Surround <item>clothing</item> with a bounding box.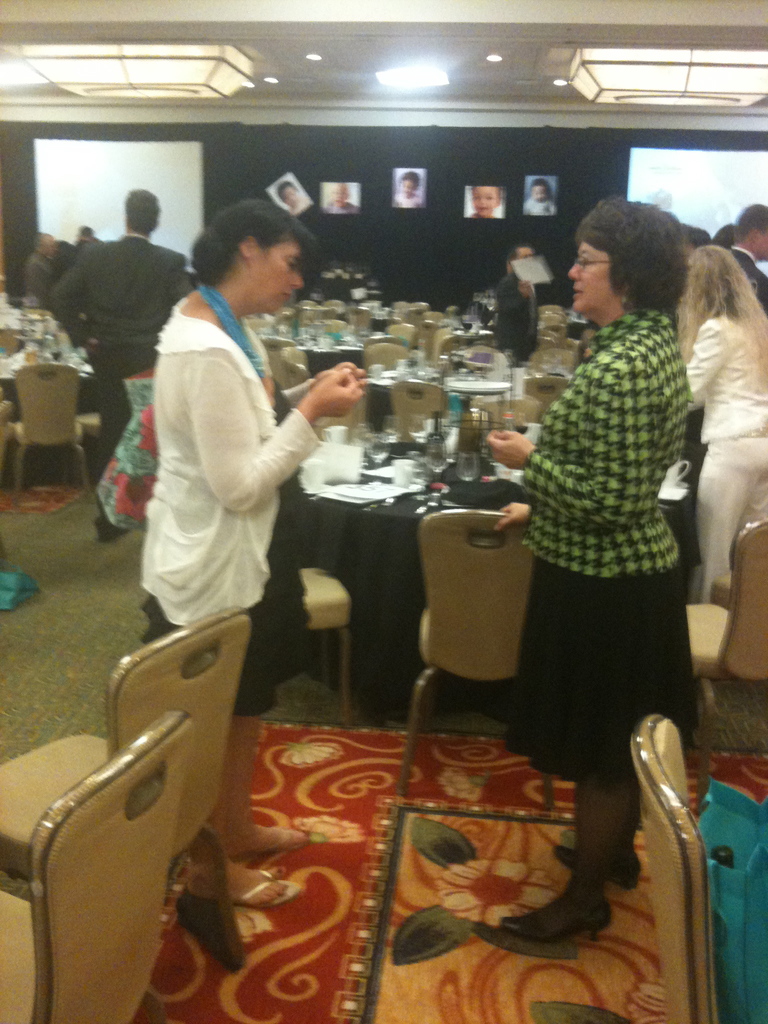
(x1=323, y1=200, x2=363, y2=216).
